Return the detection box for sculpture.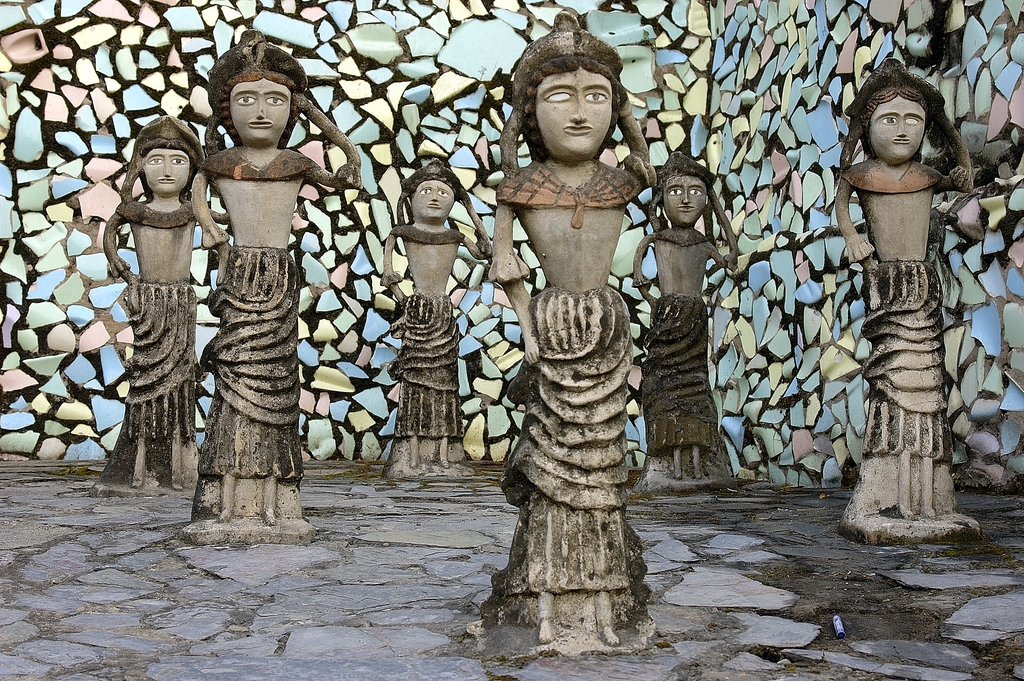
(left=488, top=9, right=661, bottom=659).
